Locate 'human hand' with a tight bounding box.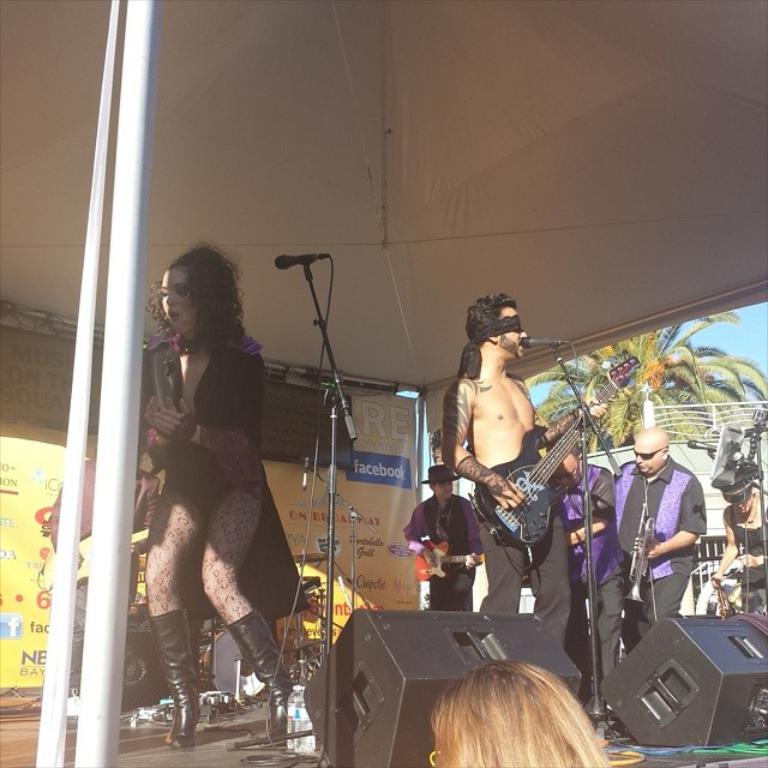
580,396,610,419.
